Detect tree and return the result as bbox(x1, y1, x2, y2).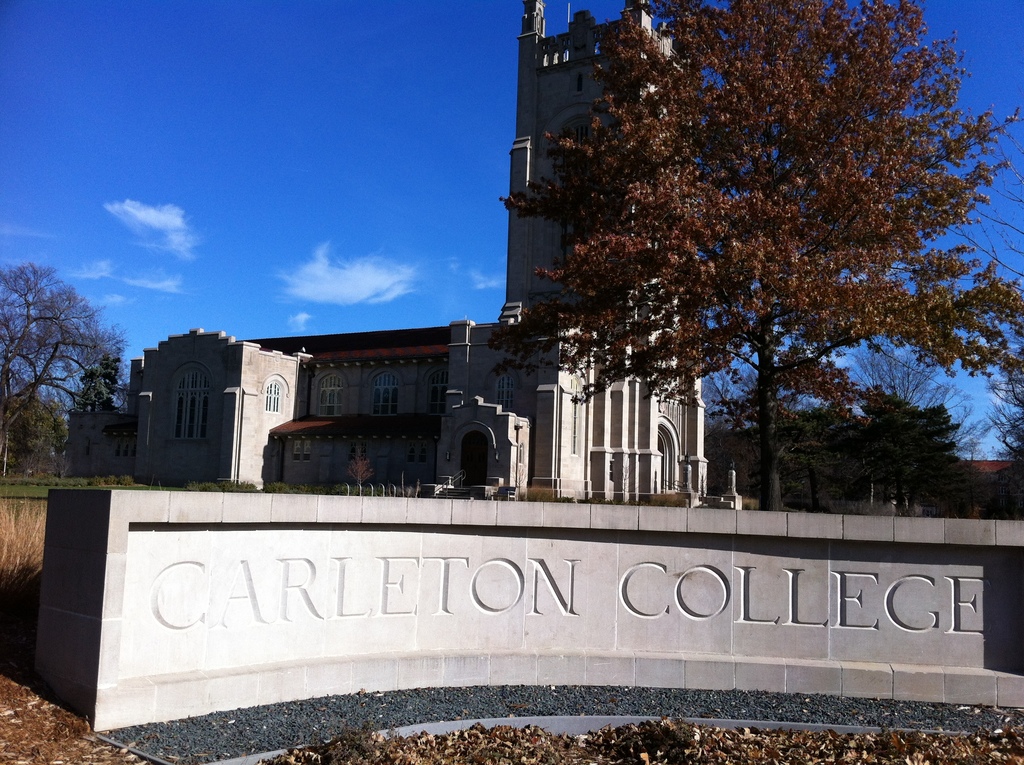
bbox(0, 390, 68, 455).
